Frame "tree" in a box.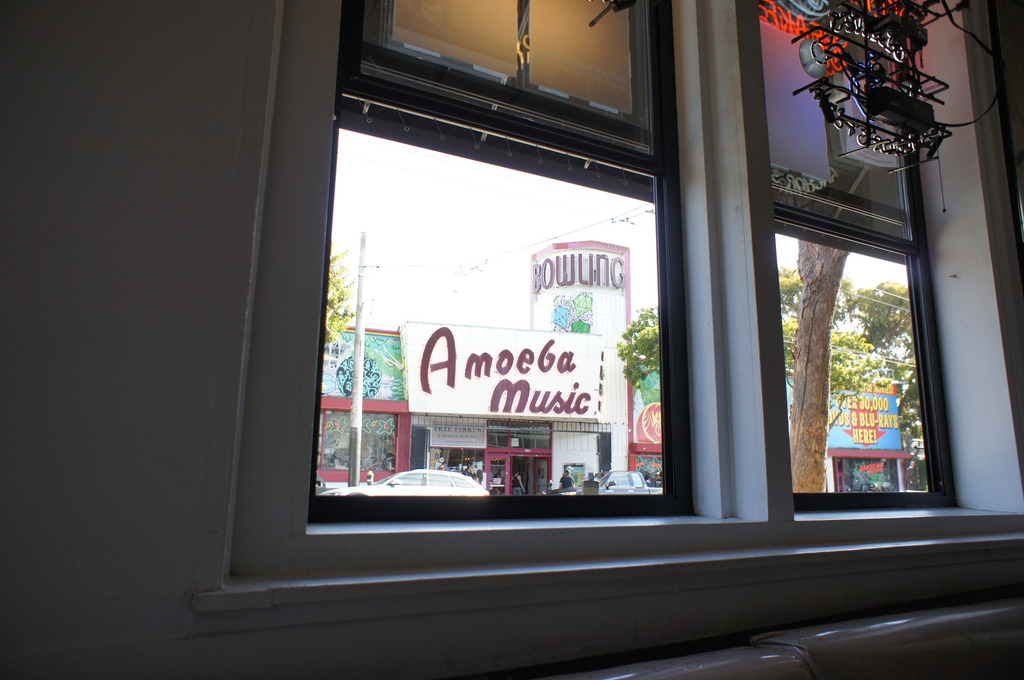
locate(324, 237, 362, 354).
